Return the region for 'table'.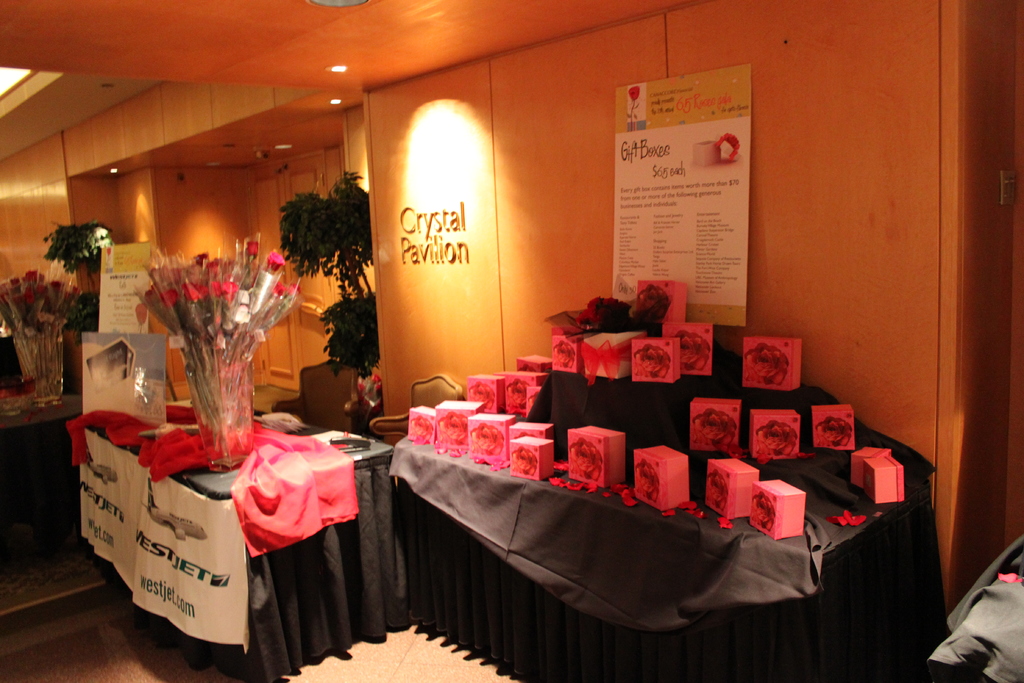
x1=385, y1=364, x2=944, y2=682.
